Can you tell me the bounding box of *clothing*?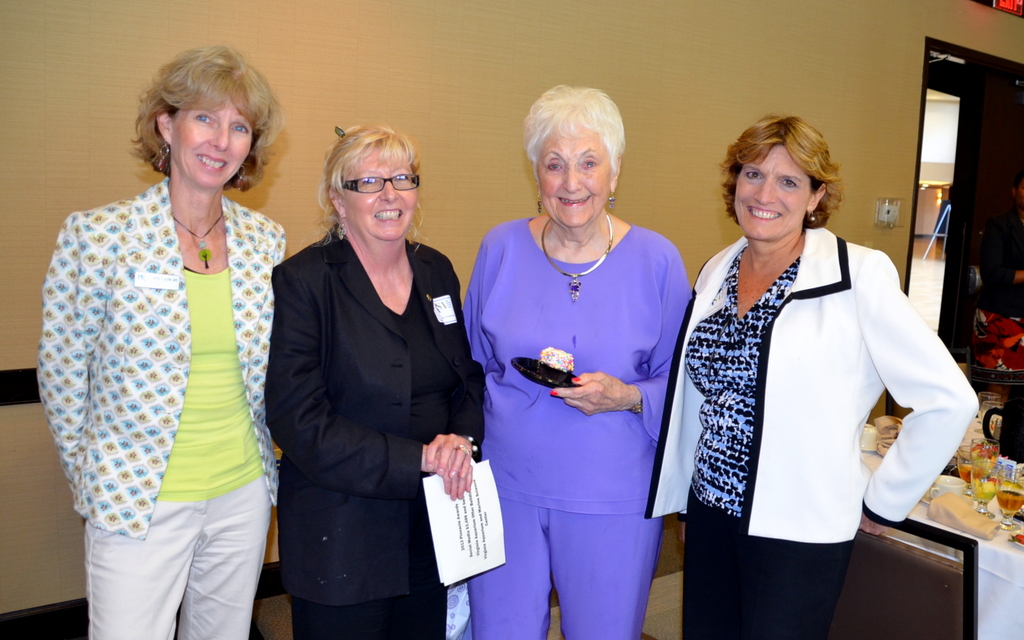
<box>462,218,693,639</box>.
